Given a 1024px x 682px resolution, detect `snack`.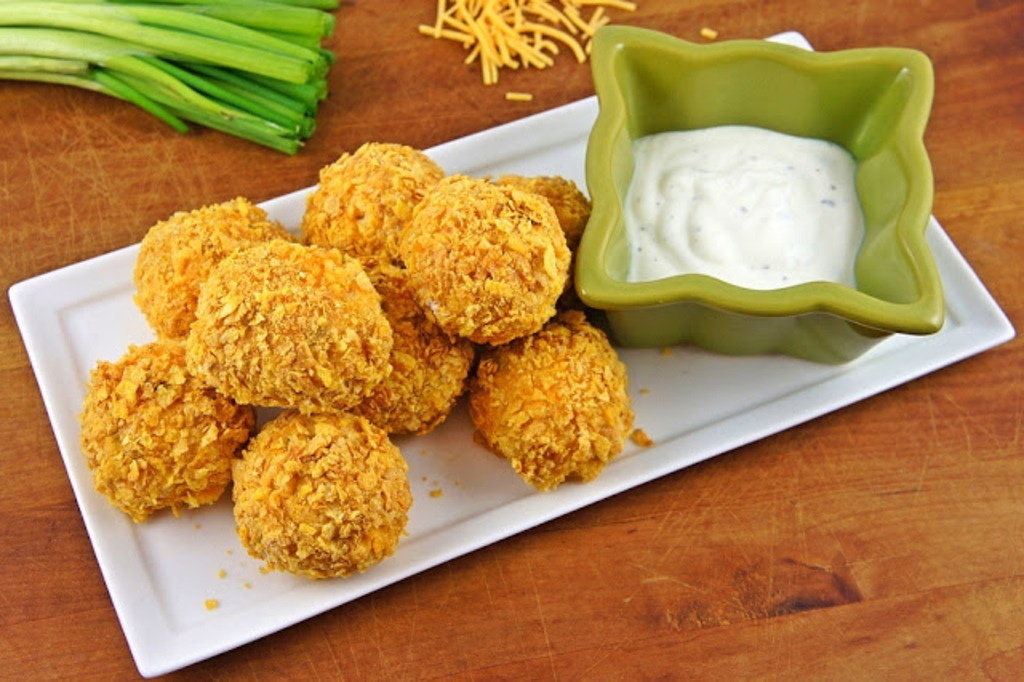
select_region(222, 411, 414, 588).
